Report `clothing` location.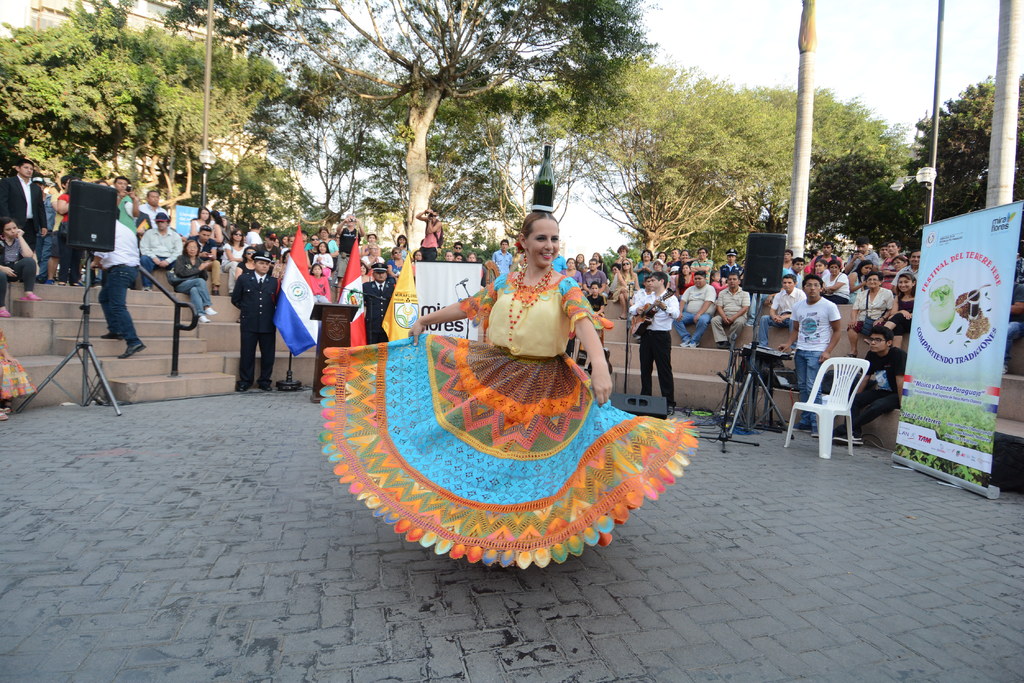
Report: [x1=854, y1=281, x2=894, y2=333].
